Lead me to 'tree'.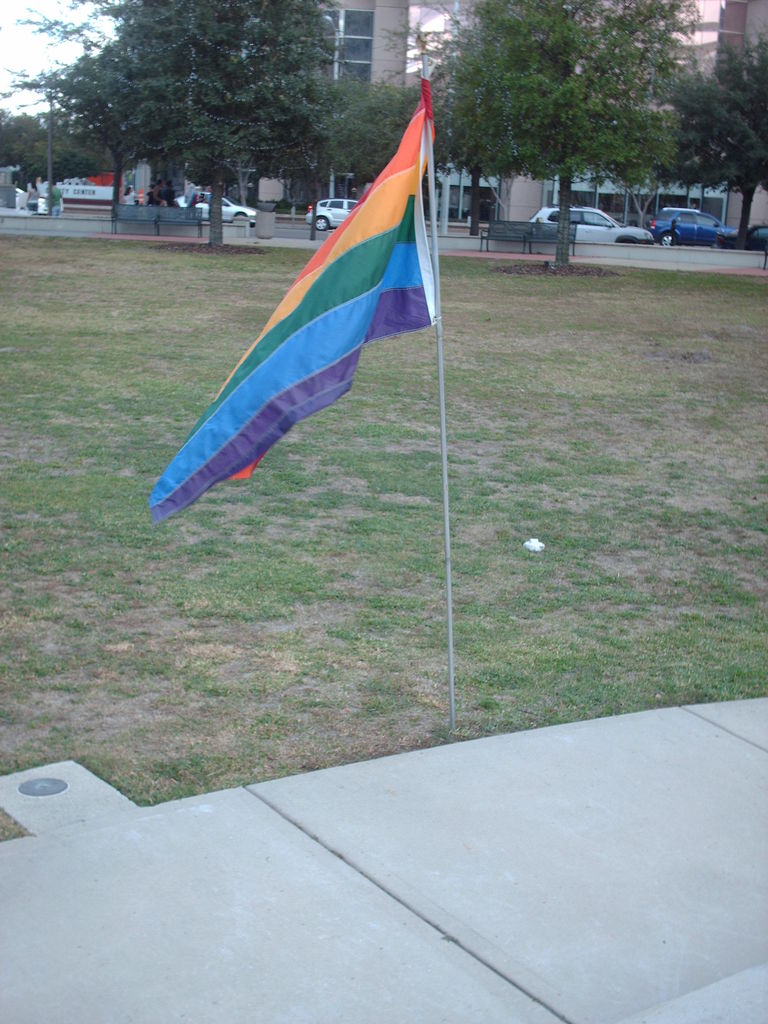
Lead to bbox=[438, 22, 709, 211].
